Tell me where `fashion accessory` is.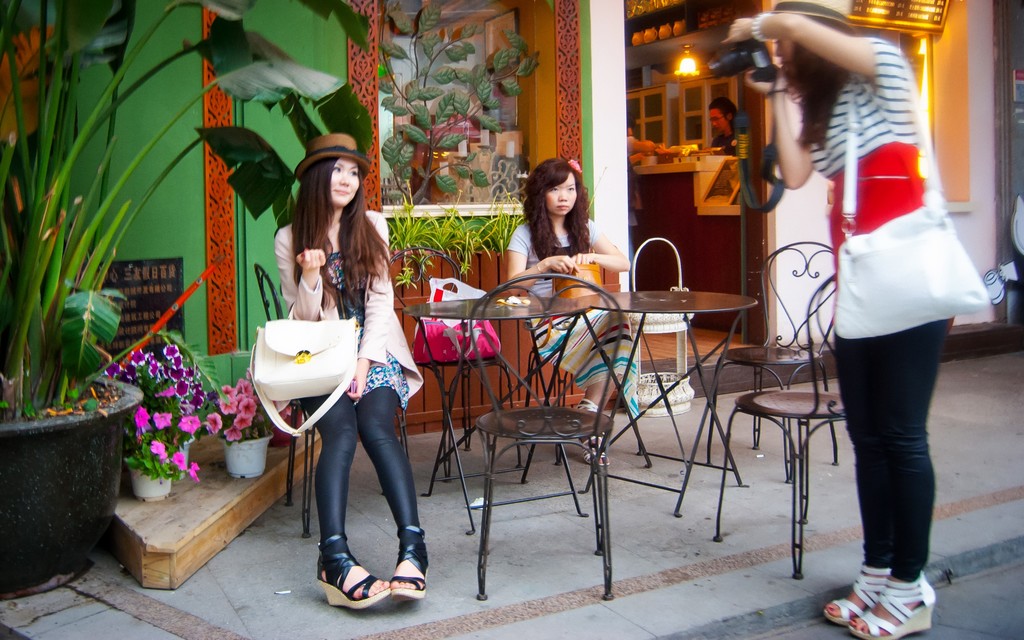
`fashion accessory` is at 246:299:362:438.
